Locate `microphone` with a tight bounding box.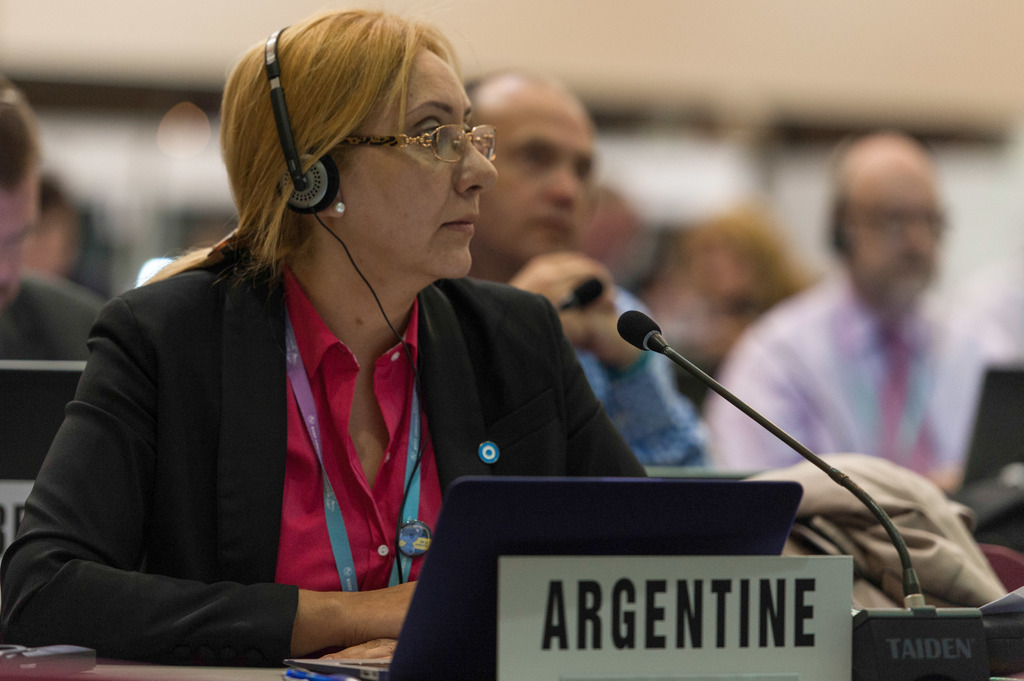
615 307 695 381.
